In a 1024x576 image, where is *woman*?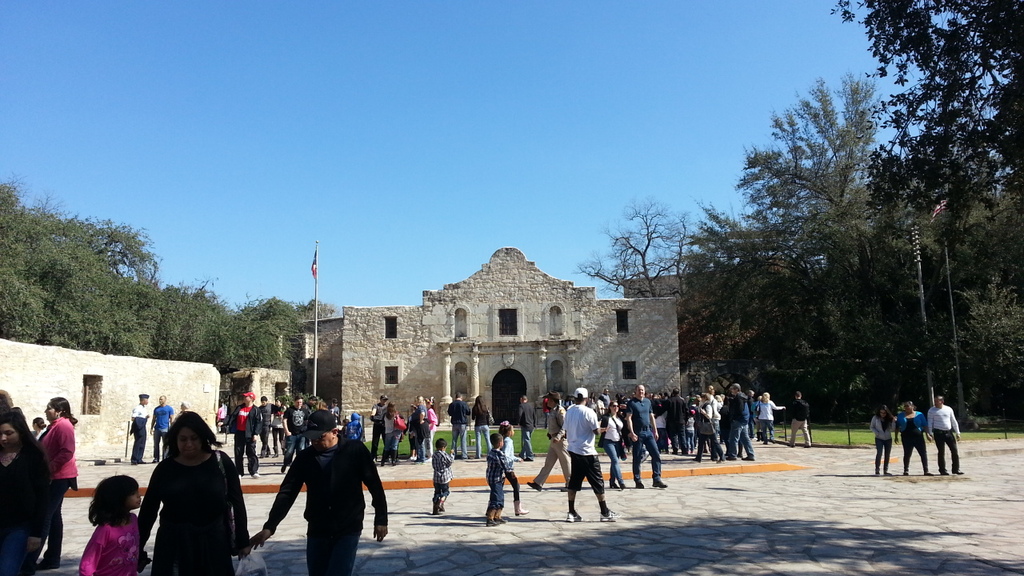
select_region(413, 397, 425, 458).
